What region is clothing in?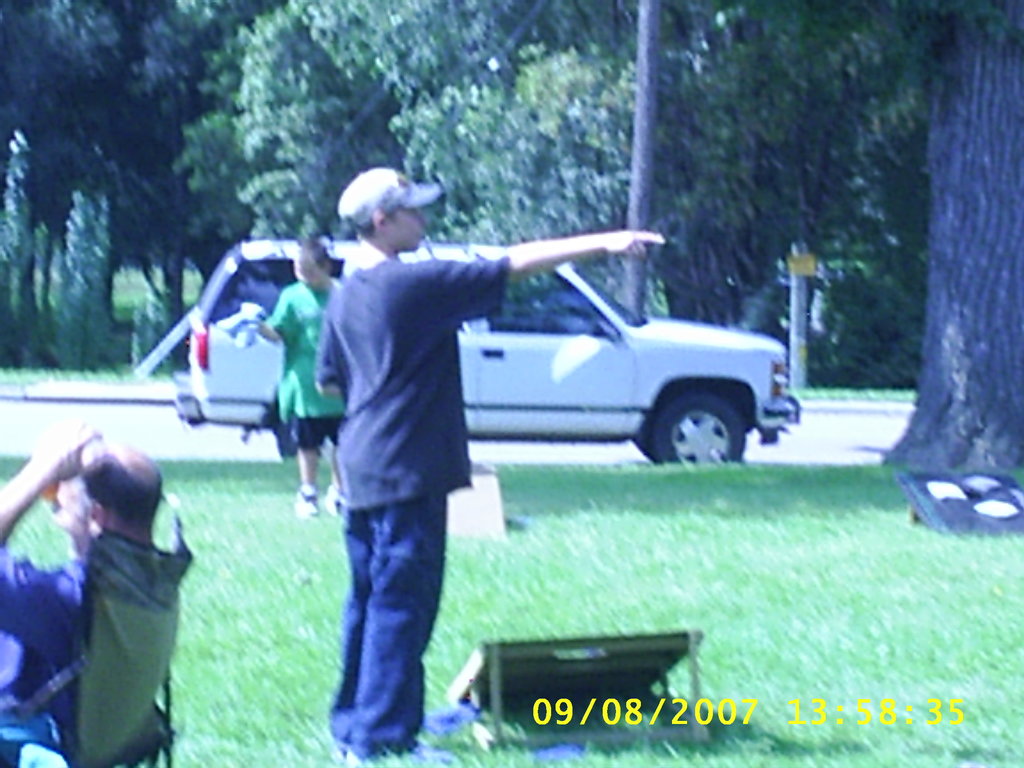
Rect(316, 252, 507, 757).
